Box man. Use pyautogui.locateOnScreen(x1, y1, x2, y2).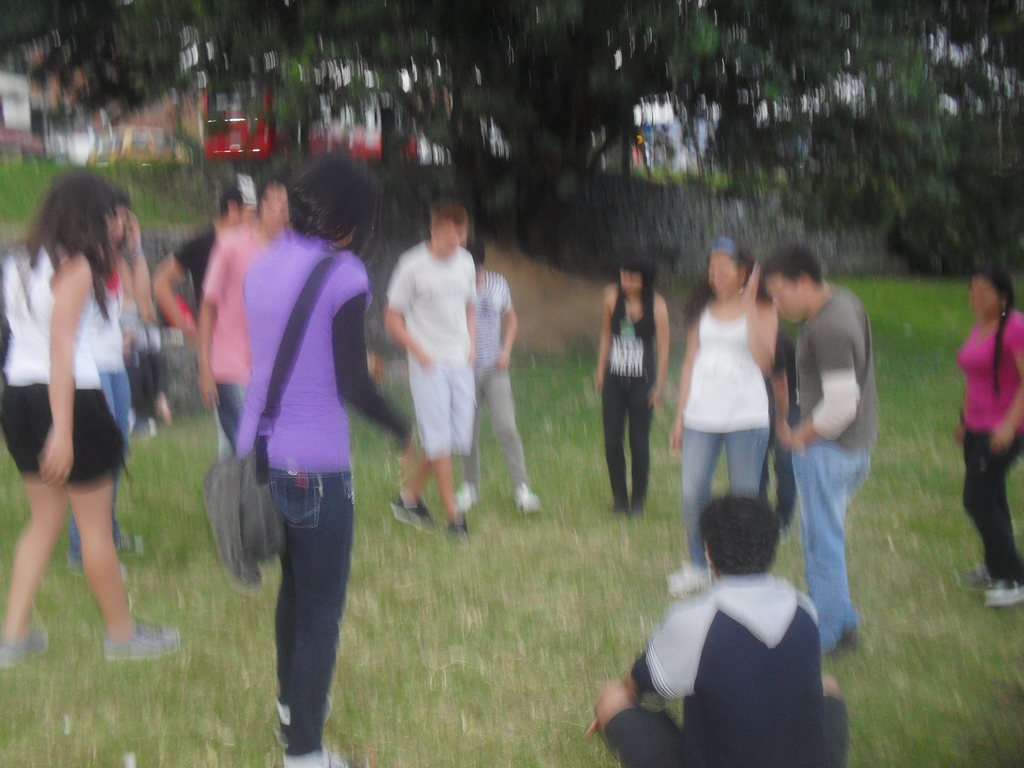
pyautogui.locateOnScreen(759, 242, 881, 656).
